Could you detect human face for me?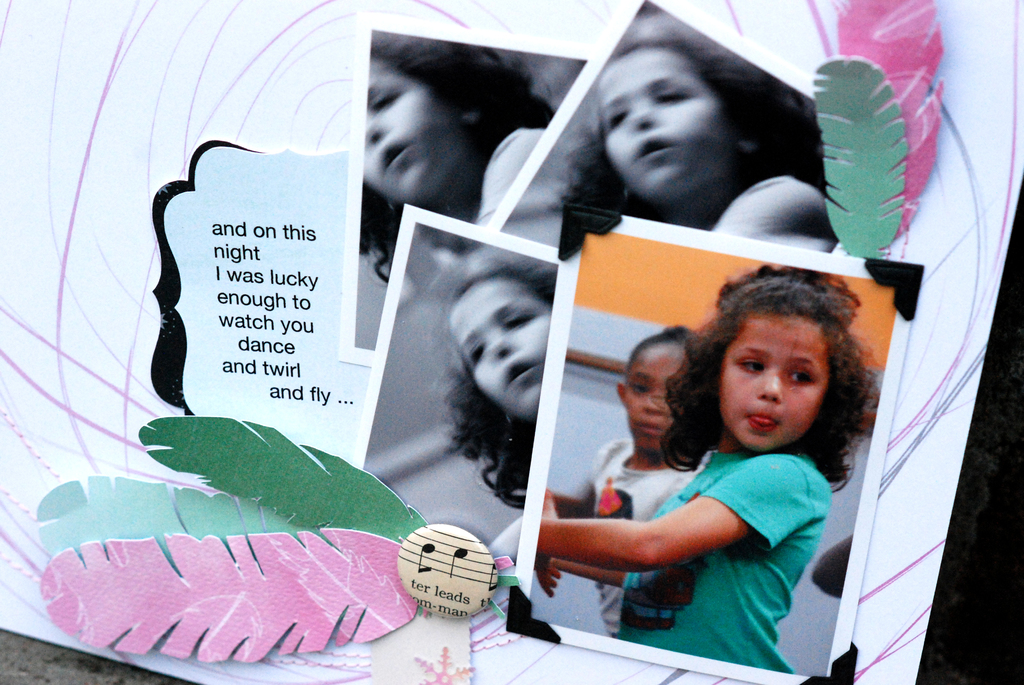
Detection result: (x1=721, y1=317, x2=830, y2=454).
